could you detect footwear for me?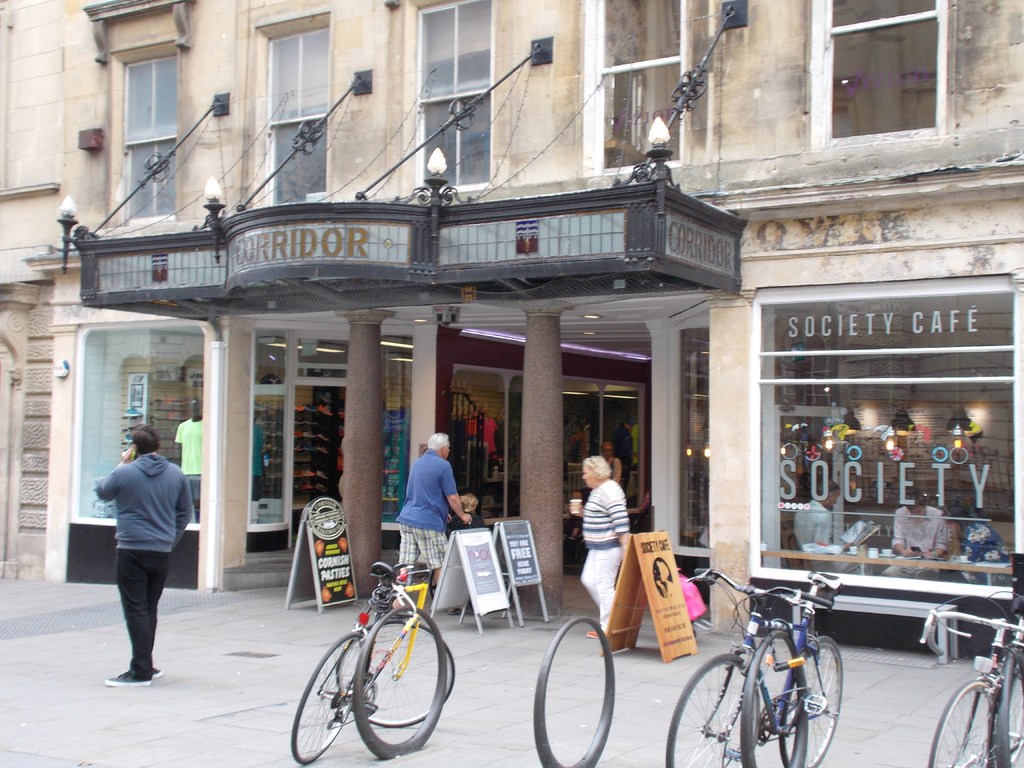
Detection result: region(303, 428, 314, 438).
